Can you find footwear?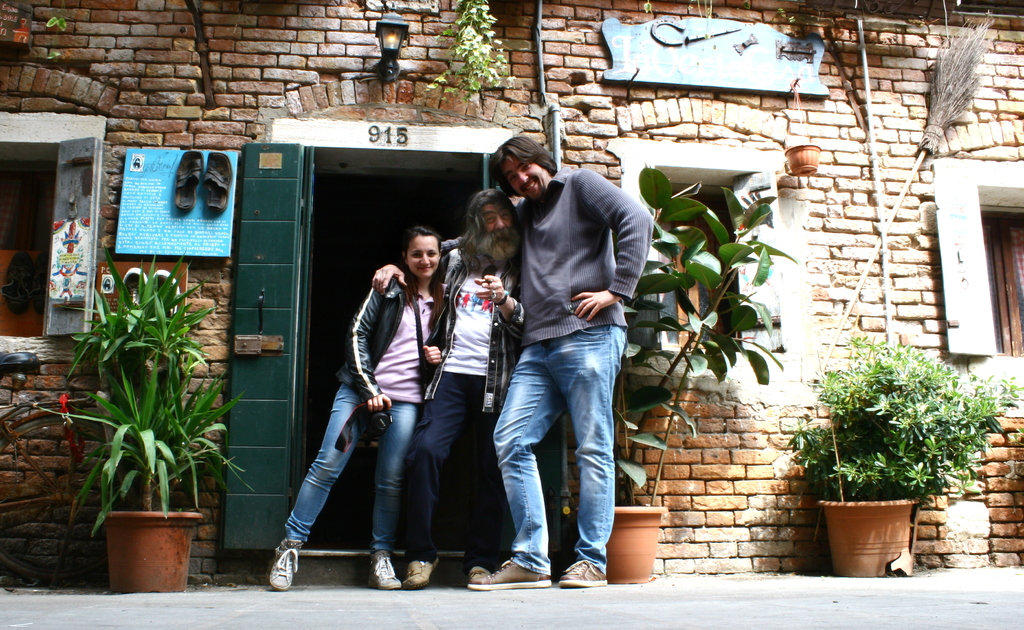
Yes, bounding box: 467 556 550 589.
